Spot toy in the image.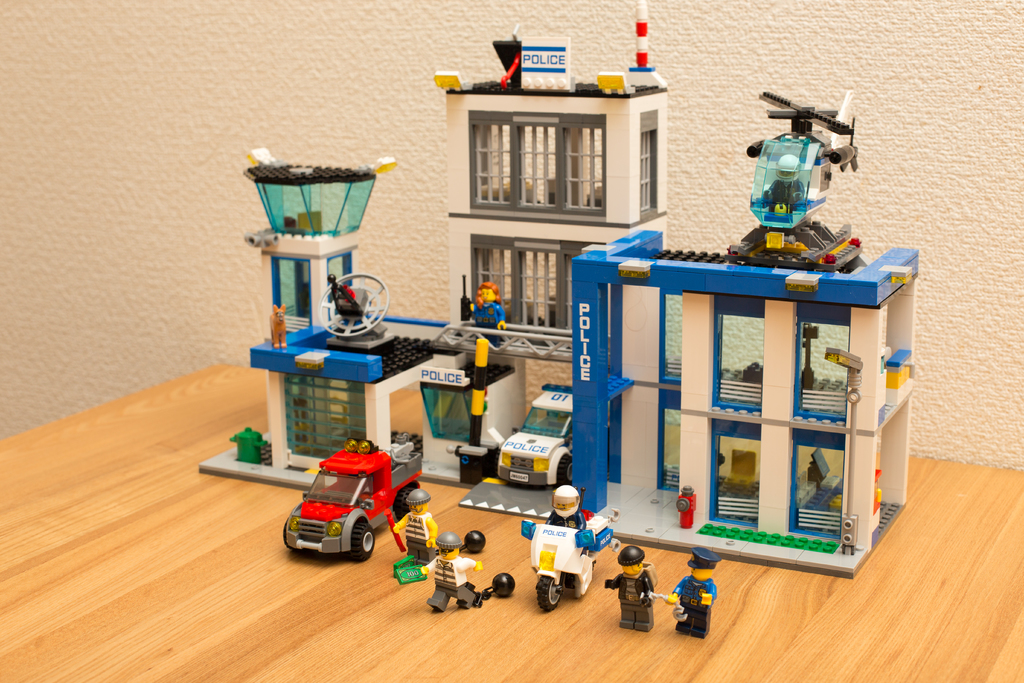
toy found at <box>515,475,634,623</box>.
